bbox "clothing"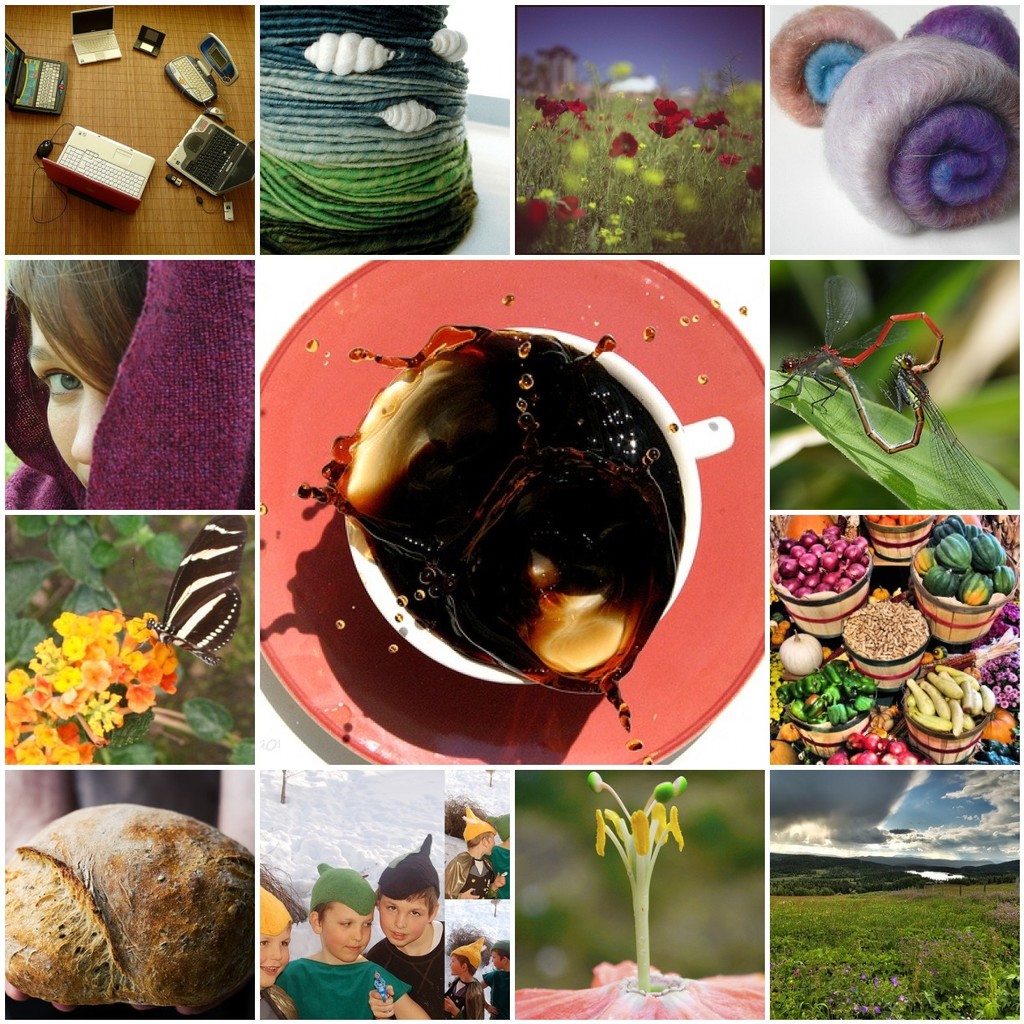
283, 950, 410, 1023
